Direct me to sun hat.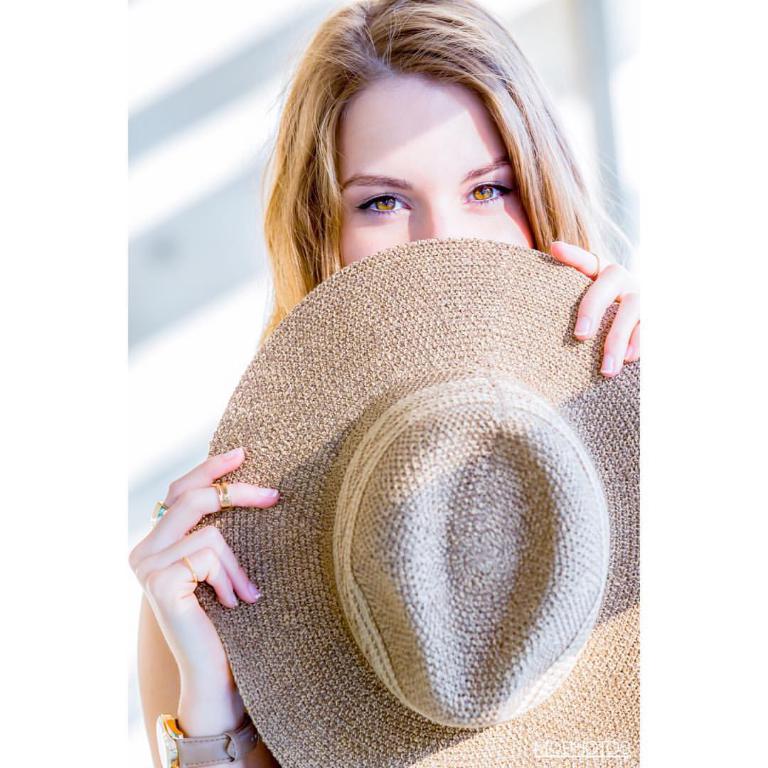
Direction: 183 235 638 767.
